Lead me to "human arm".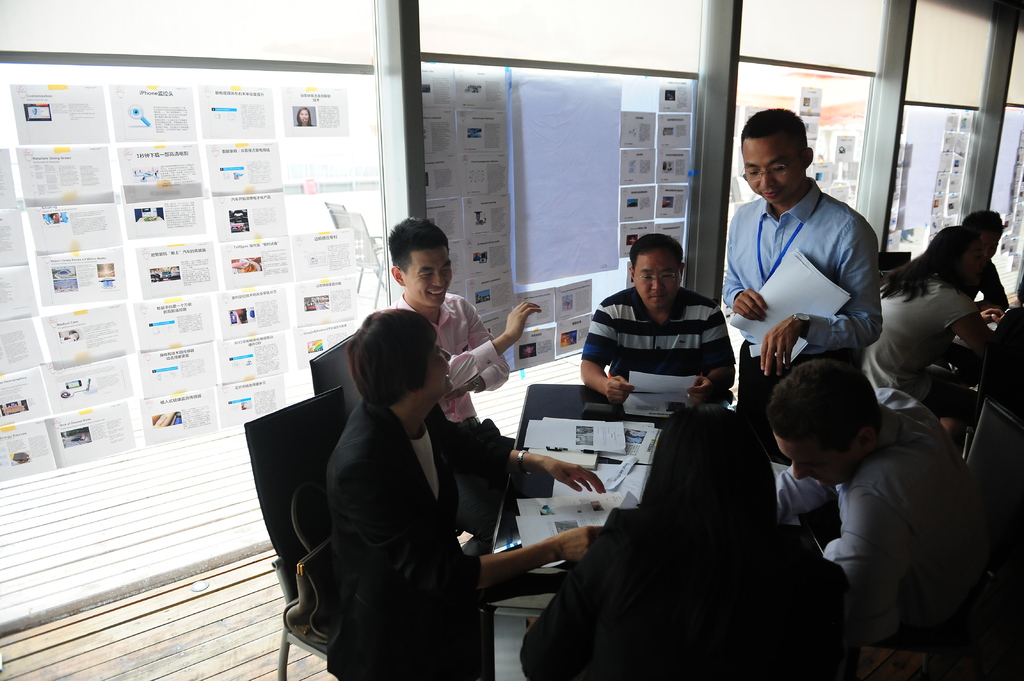
Lead to (720, 202, 771, 324).
